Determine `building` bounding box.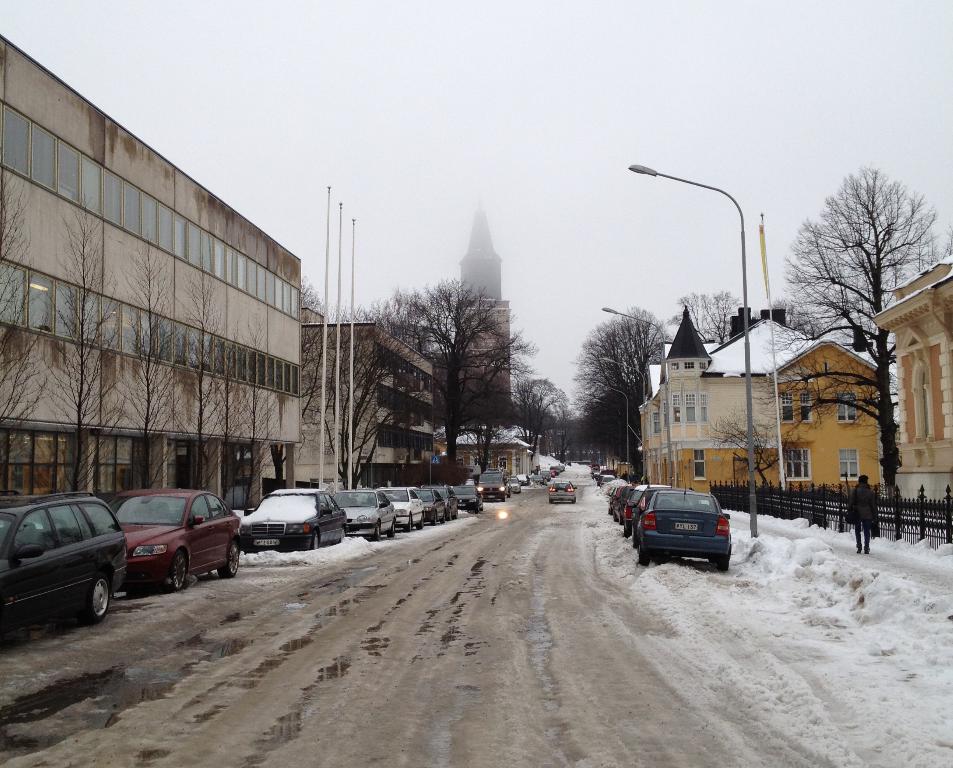
Determined: [x1=264, y1=319, x2=445, y2=487].
